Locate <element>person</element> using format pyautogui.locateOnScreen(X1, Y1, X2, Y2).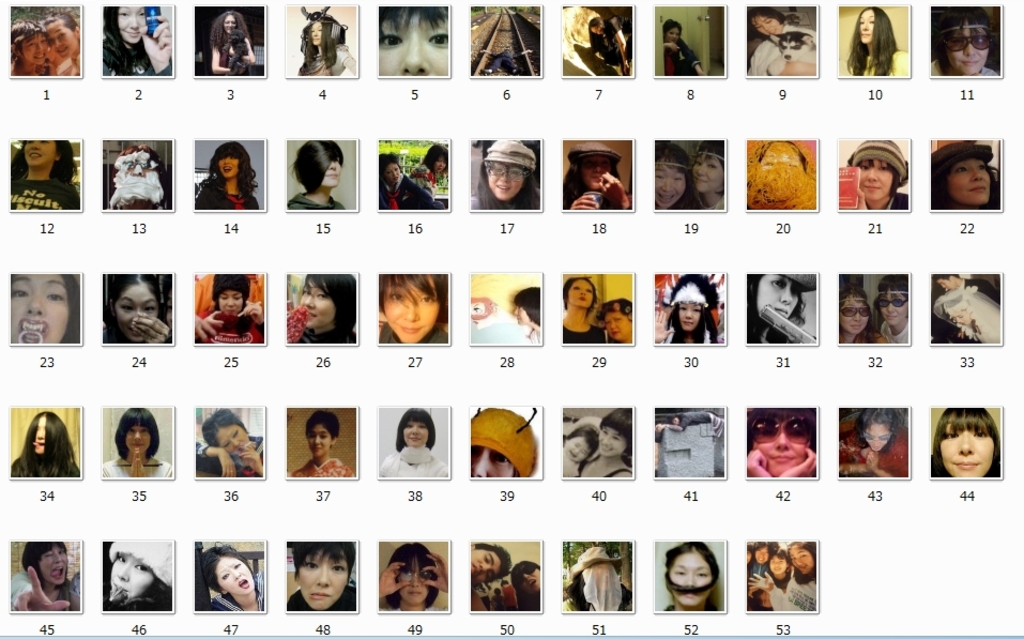
pyautogui.locateOnScreen(797, 545, 814, 609).
